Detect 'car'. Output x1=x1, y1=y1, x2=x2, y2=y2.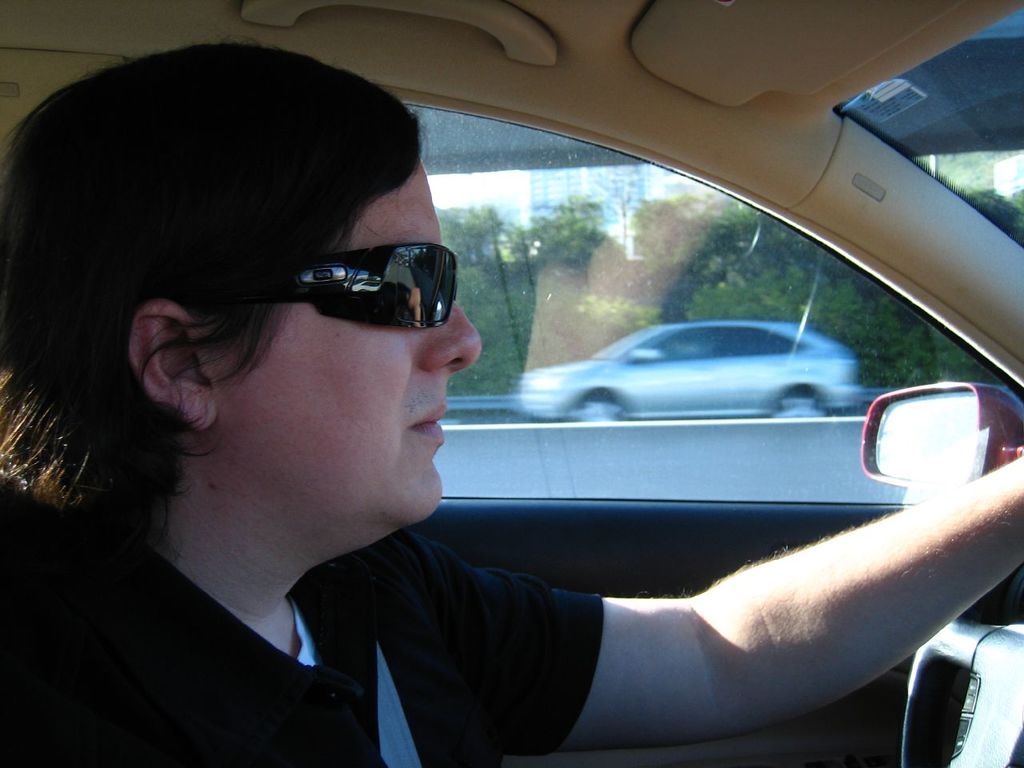
x1=525, y1=313, x2=866, y2=421.
